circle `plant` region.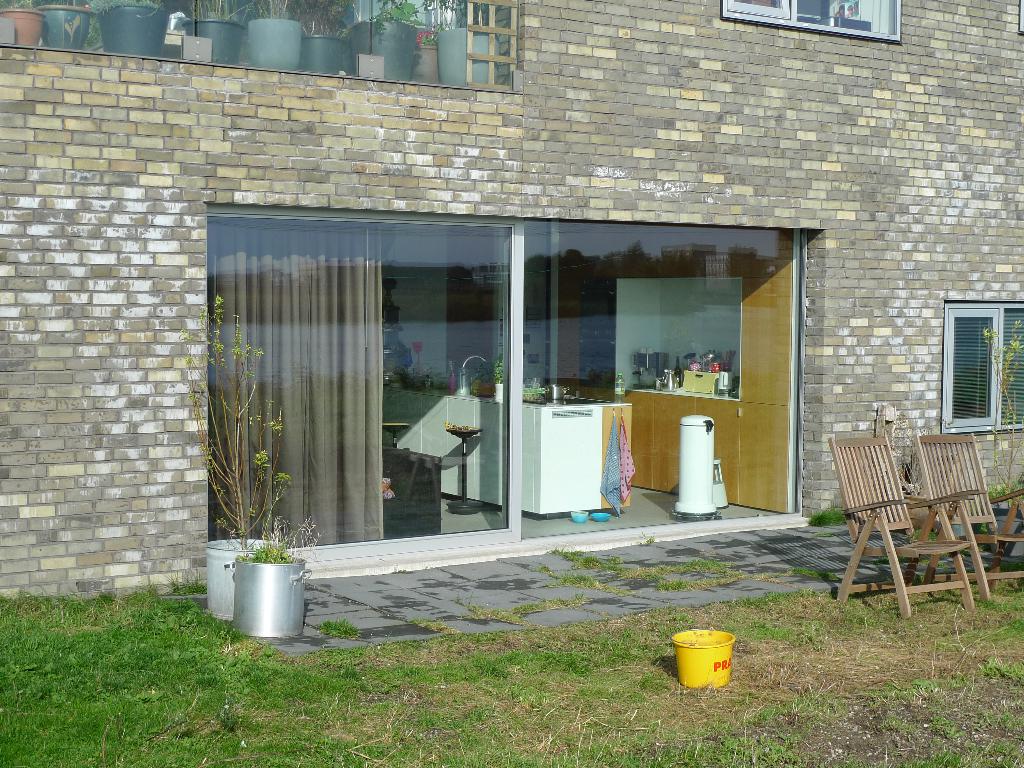
Region: bbox=[419, 611, 455, 635].
